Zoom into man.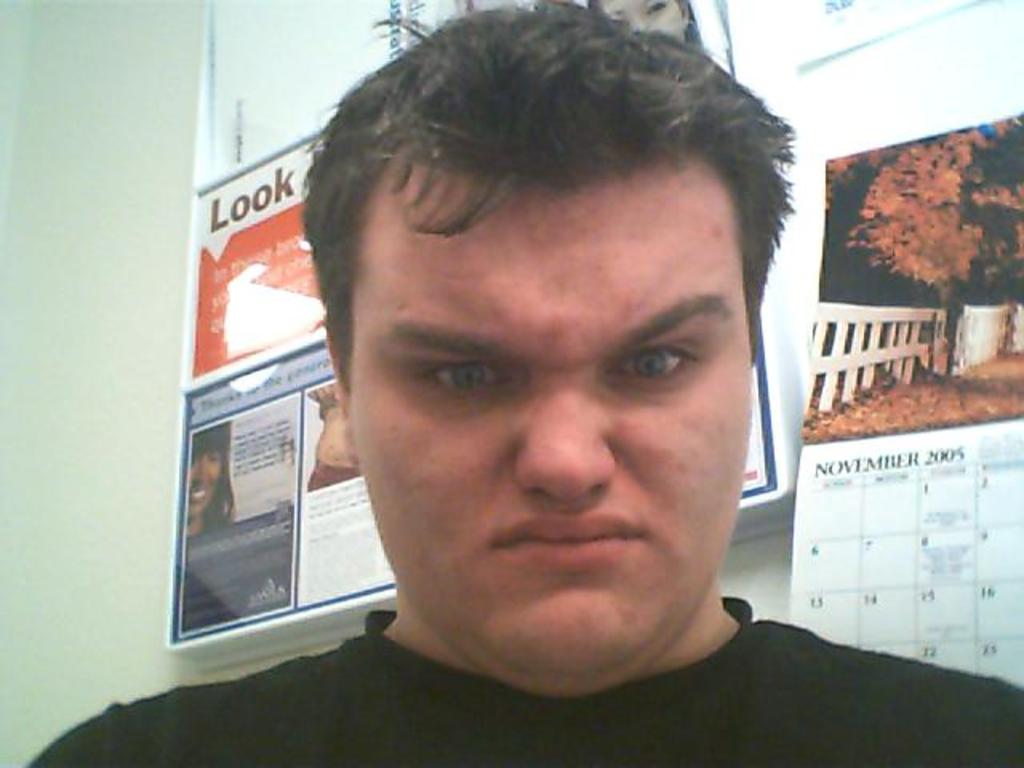
Zoom target: box(26, 0, 1022, 766).
